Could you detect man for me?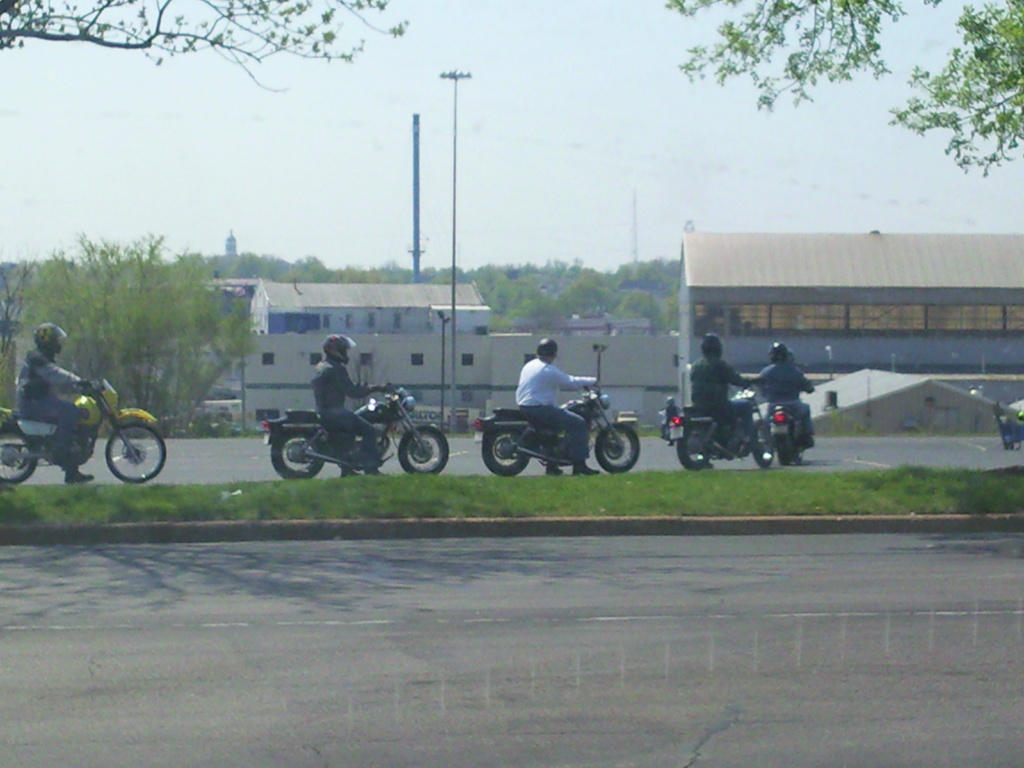
Detection result: <bbox>7, 321, 100, 481</bbox>.
